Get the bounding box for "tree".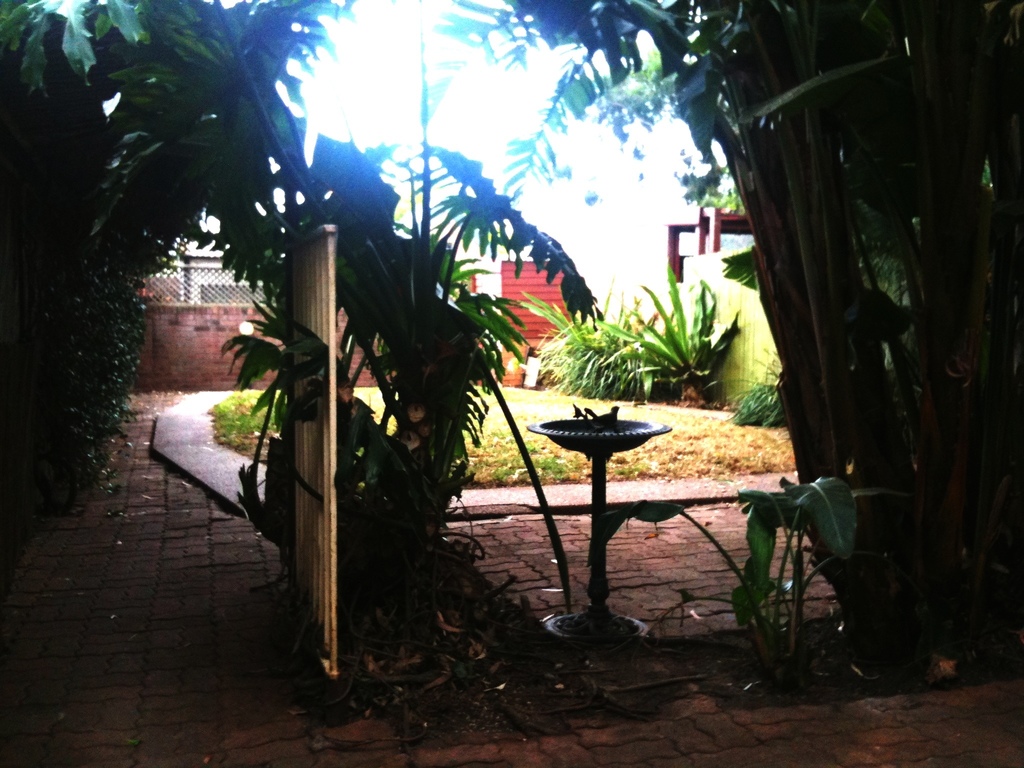
(0, 0, 742, 689).
